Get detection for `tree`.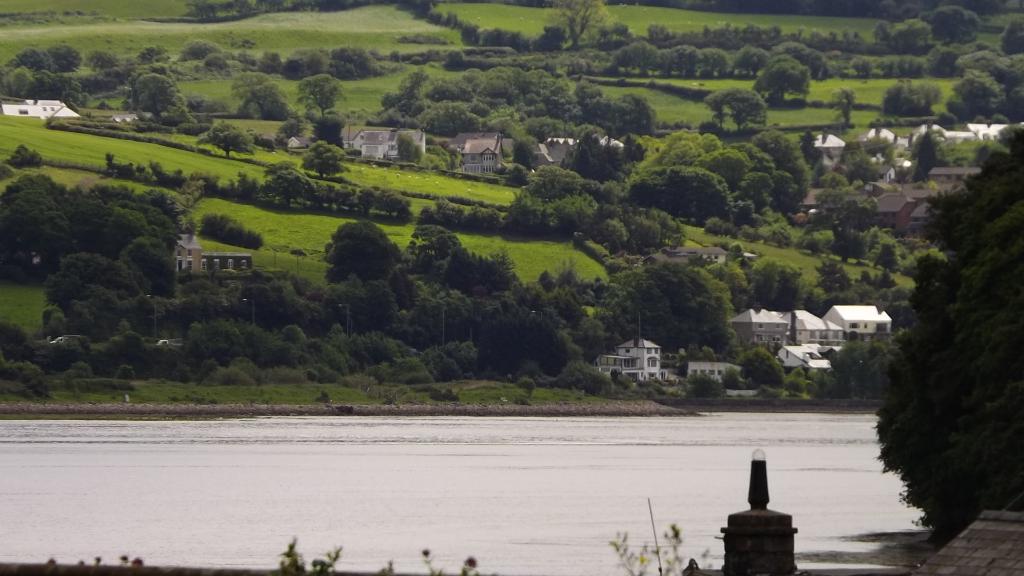
Detection: [left=554, top=0, right=614, bottom=51].
